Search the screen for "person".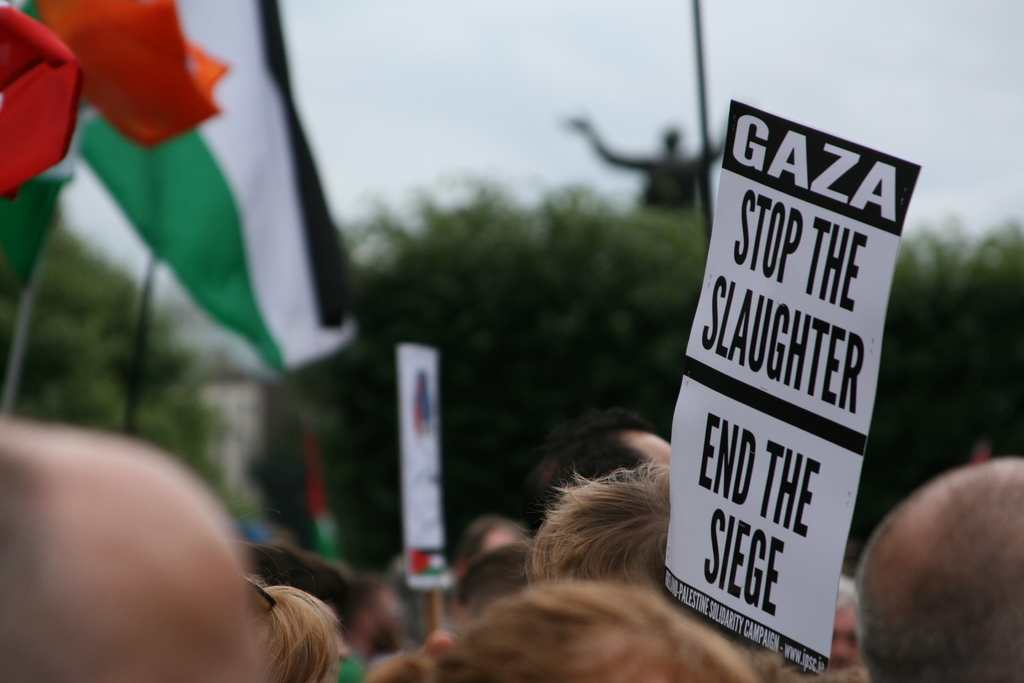
Found at select_region(362, 572, 784, 682).
